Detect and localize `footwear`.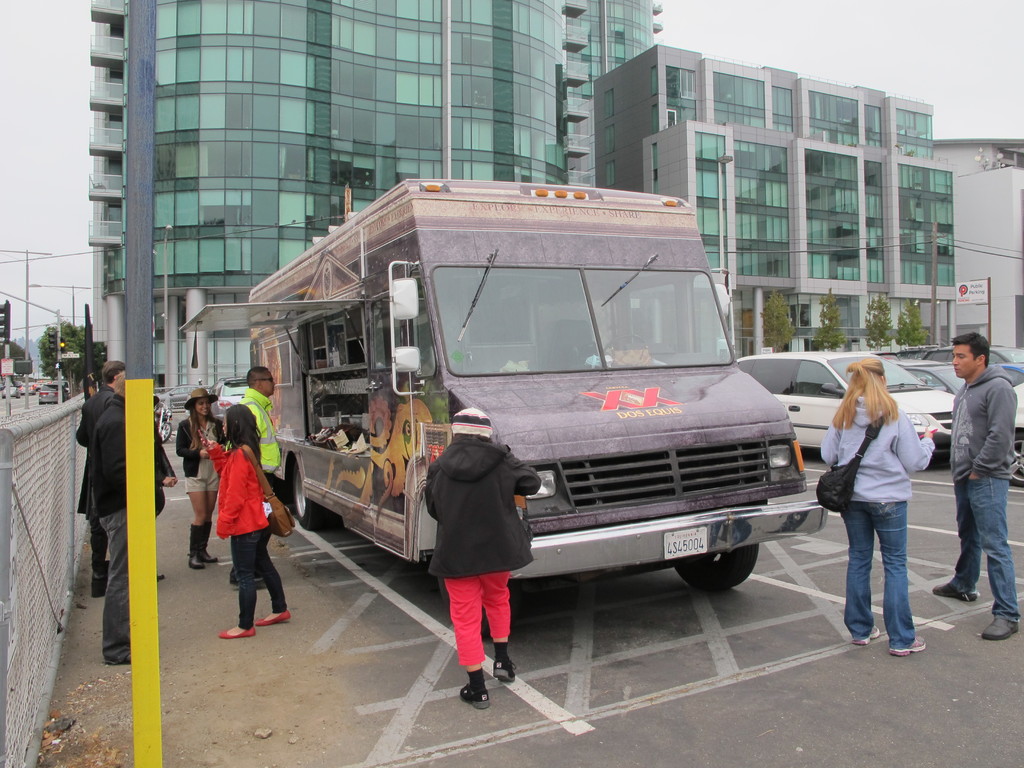
Localized at l=218, t=621, r=258, b=637.
